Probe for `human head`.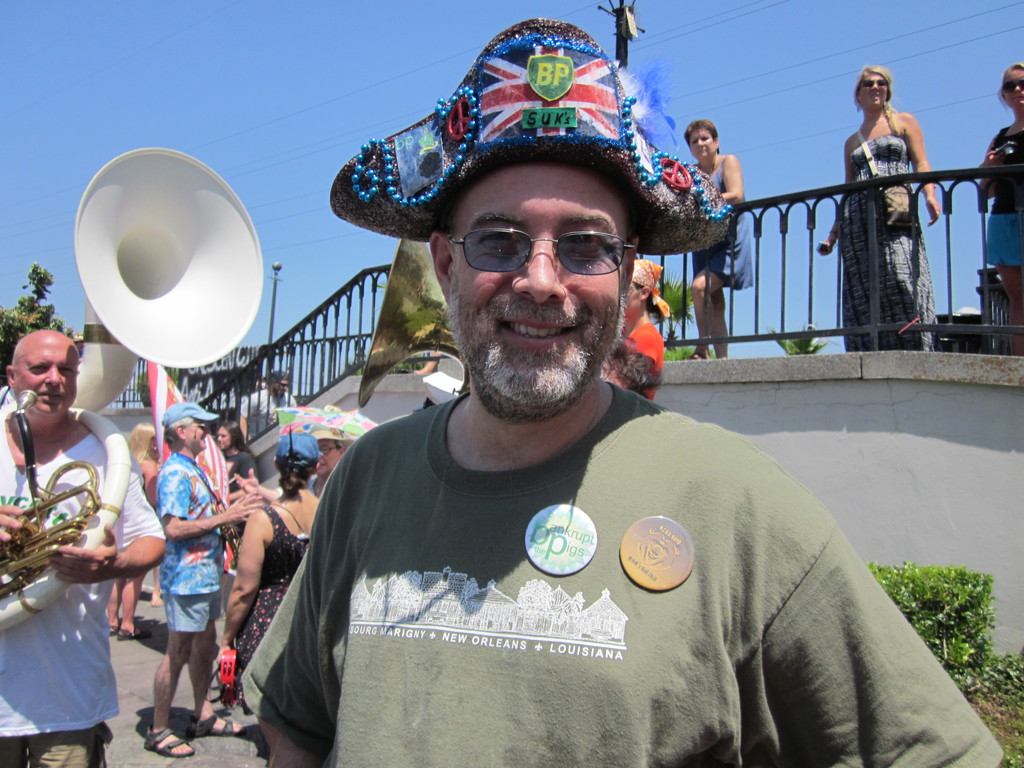
Probe result: crop(216, 419, 243, 447).
